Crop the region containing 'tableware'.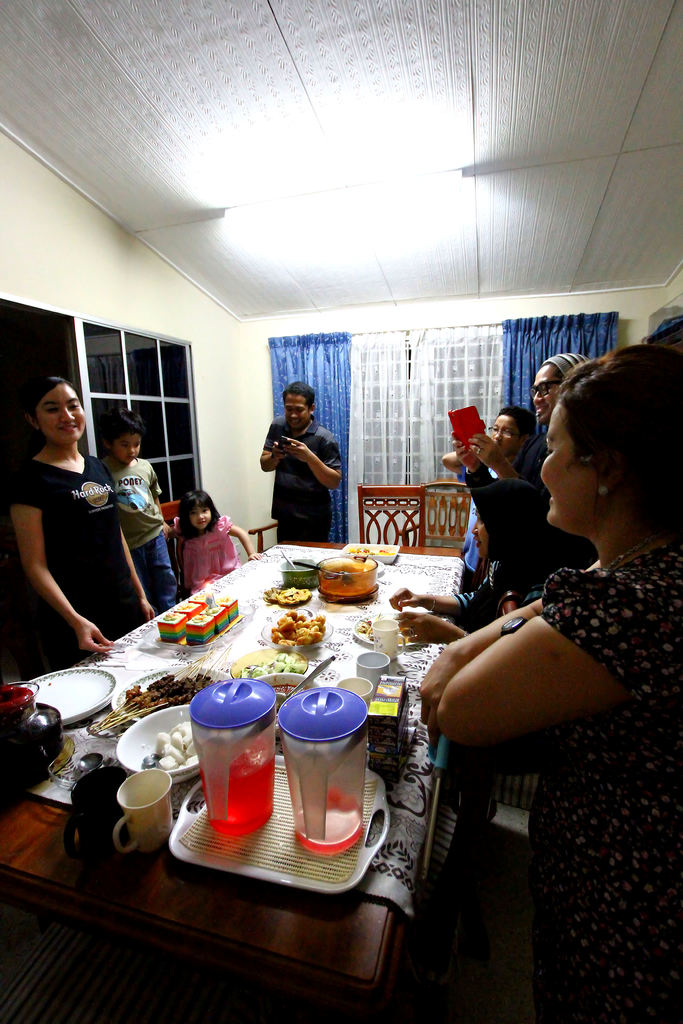
Crop region: <bbox>248, 672, 325, 739</bbox>.
